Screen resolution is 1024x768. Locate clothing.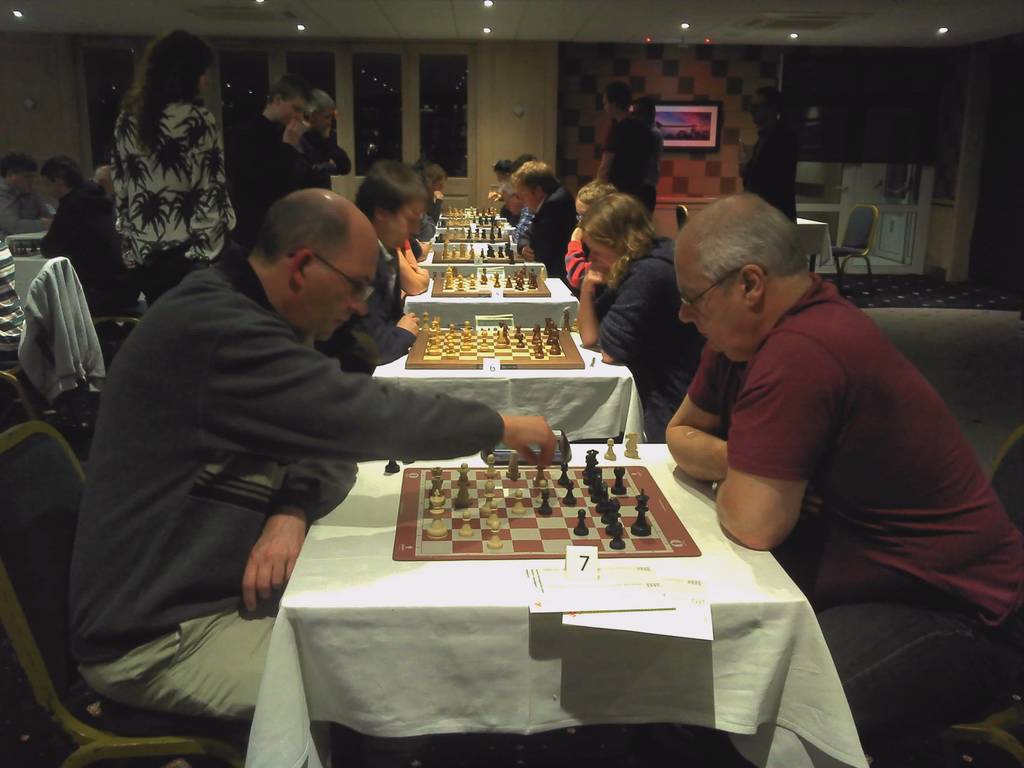
box(409, 157, 450, 220).
